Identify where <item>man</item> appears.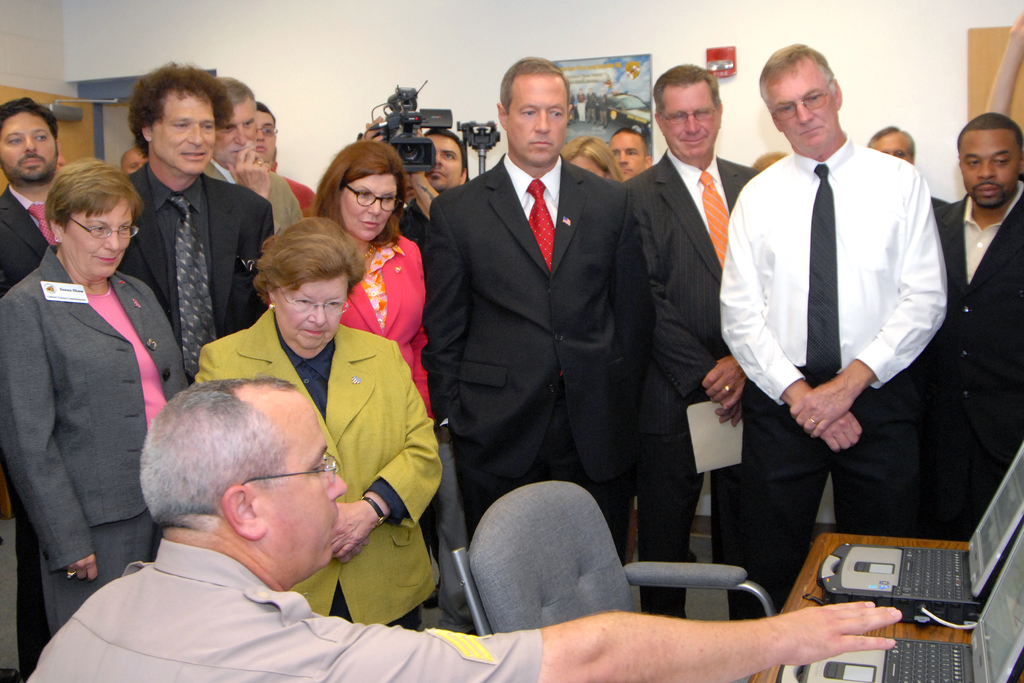
Appears at <box>927,115,1023,541</box>.
